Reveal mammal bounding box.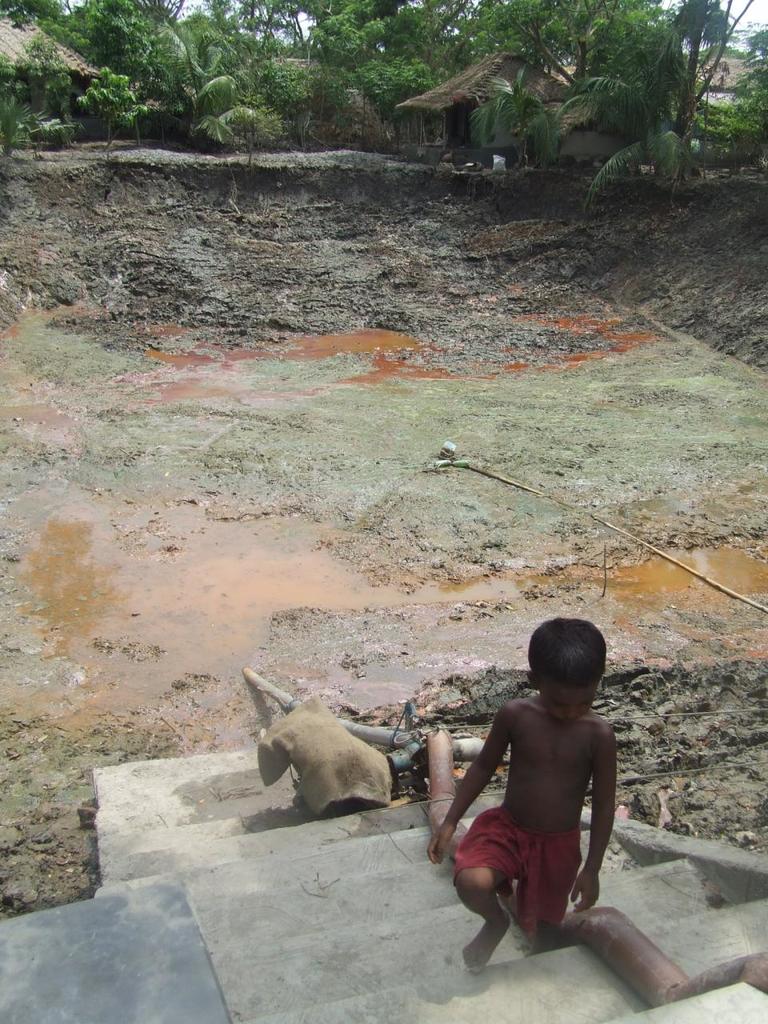
Revealed: locate(438, 636, 648, 958).
